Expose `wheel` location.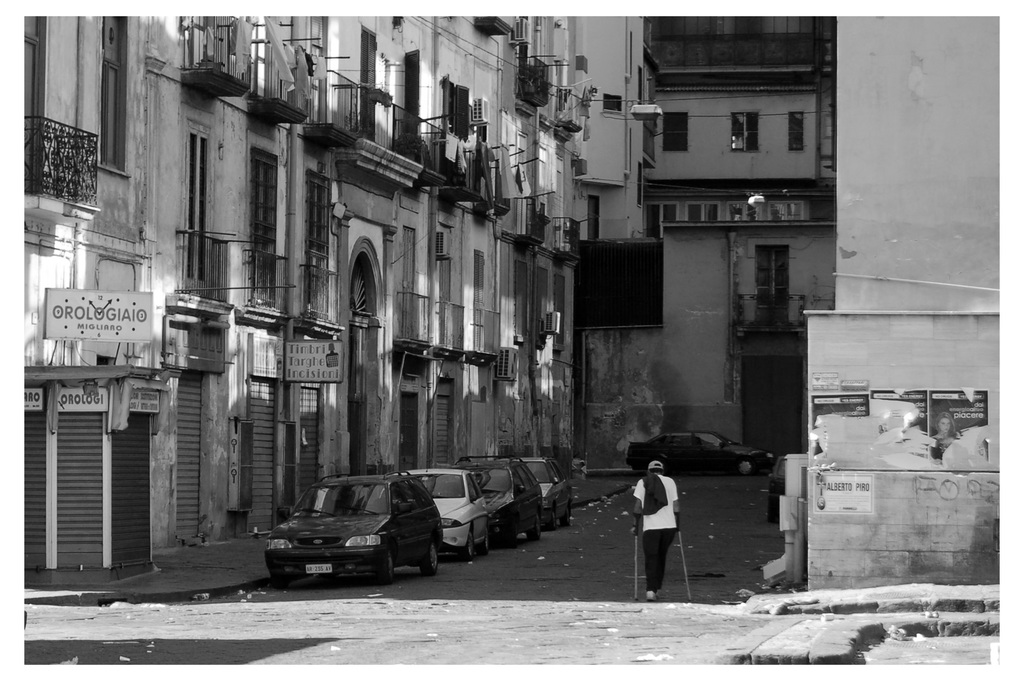
Exposed at 738,459,753,475.
